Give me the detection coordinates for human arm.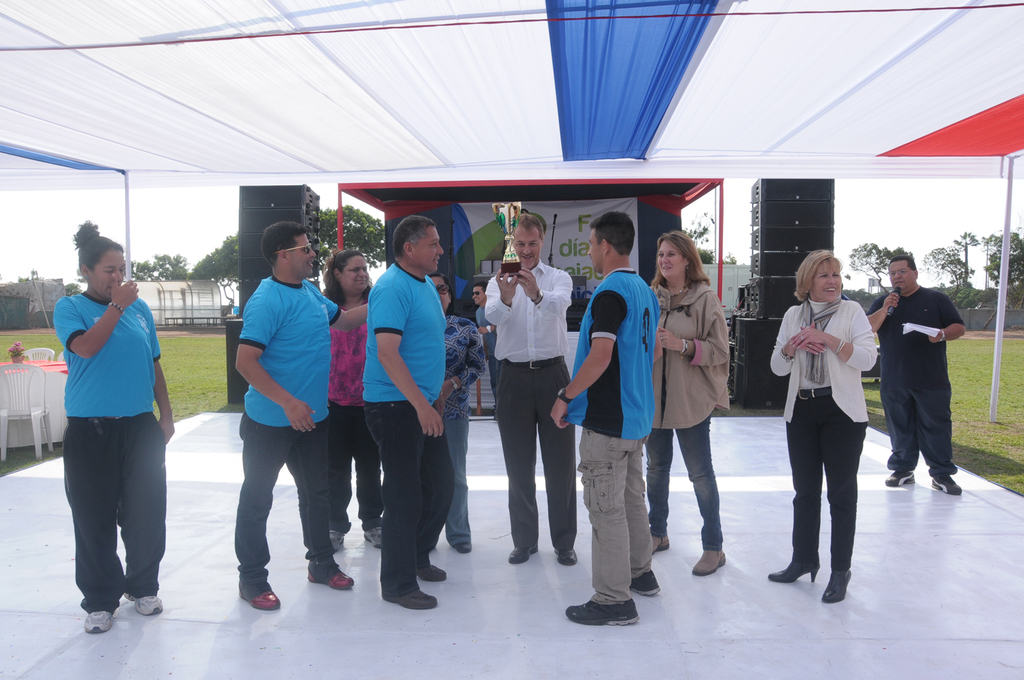
(325,303,358,335).
